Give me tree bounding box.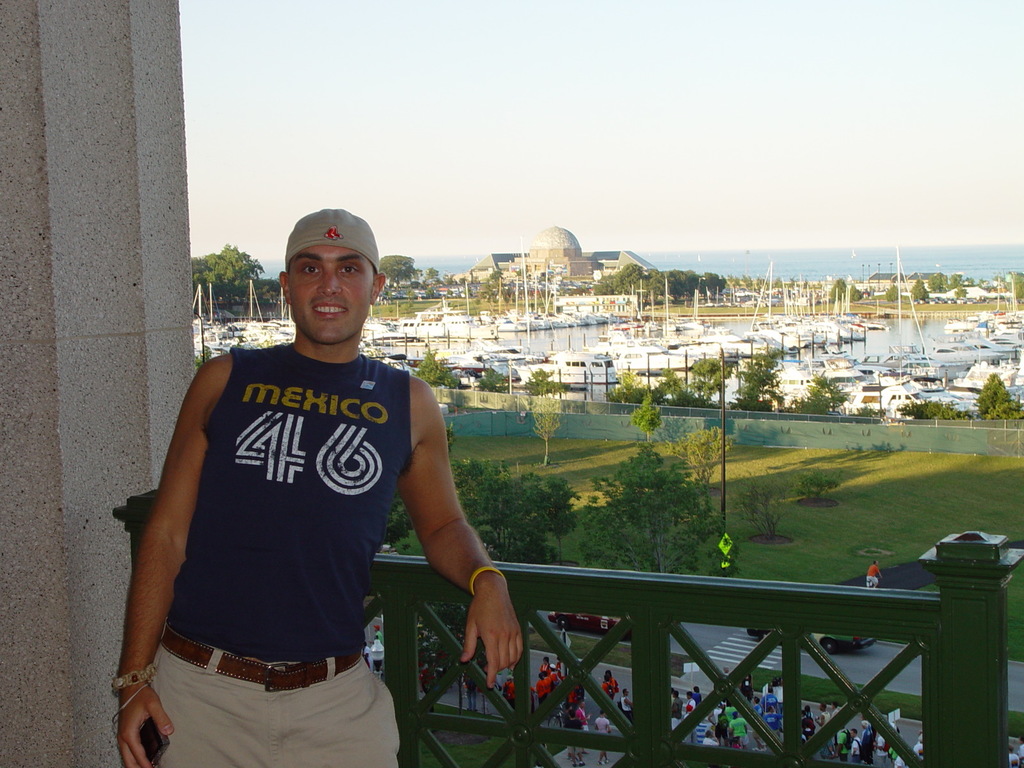
rect(596, 259, 726, 304).
